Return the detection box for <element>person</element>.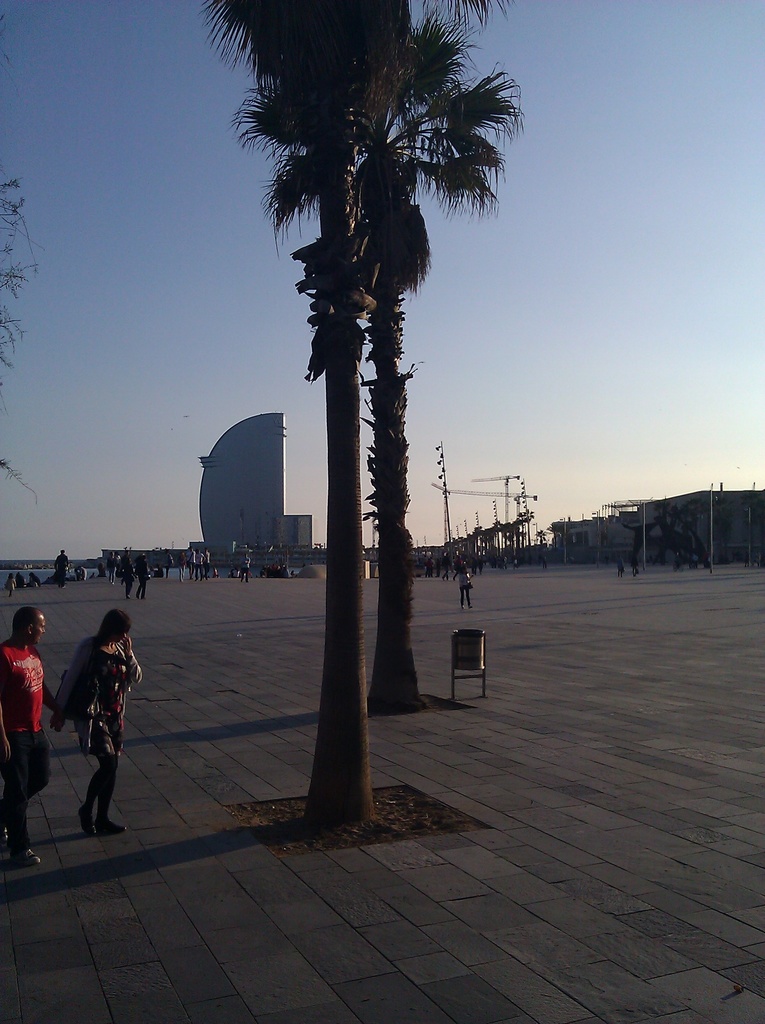
<region>52, 601, 134, 843</region>.
